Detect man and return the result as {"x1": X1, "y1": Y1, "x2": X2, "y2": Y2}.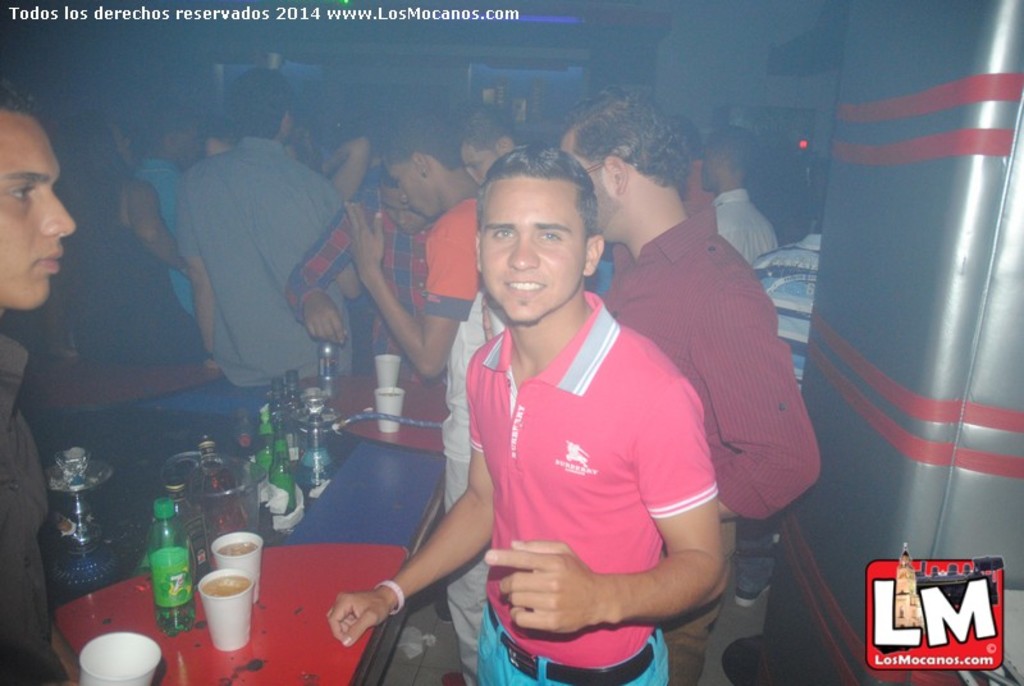
{"x1": 172, "y1": 70, "x2": 369, "y2": 390}.
